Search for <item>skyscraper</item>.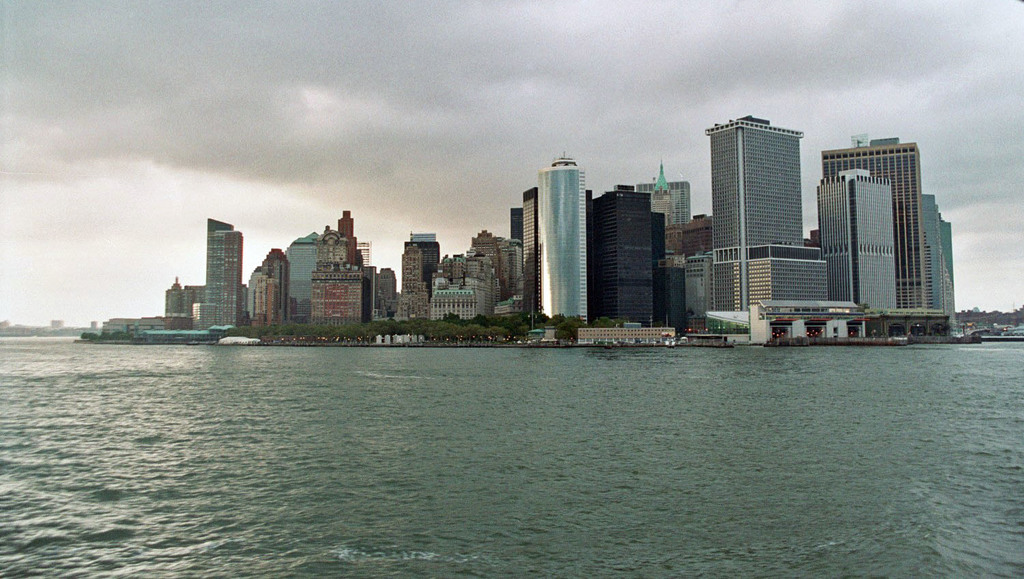
Found at l=652, t=154, r=673, b=226.
